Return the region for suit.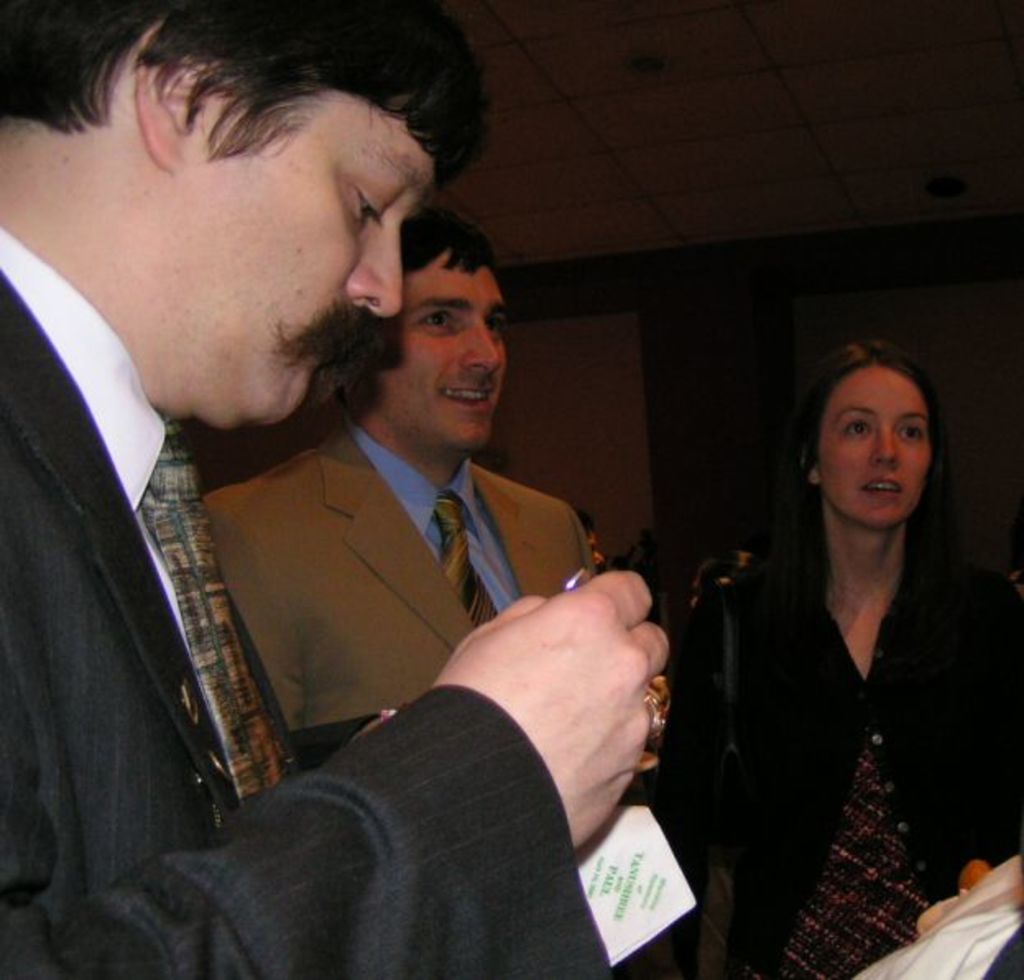
pyautogui.locateOnScreen(0, 161, 513, 911).
